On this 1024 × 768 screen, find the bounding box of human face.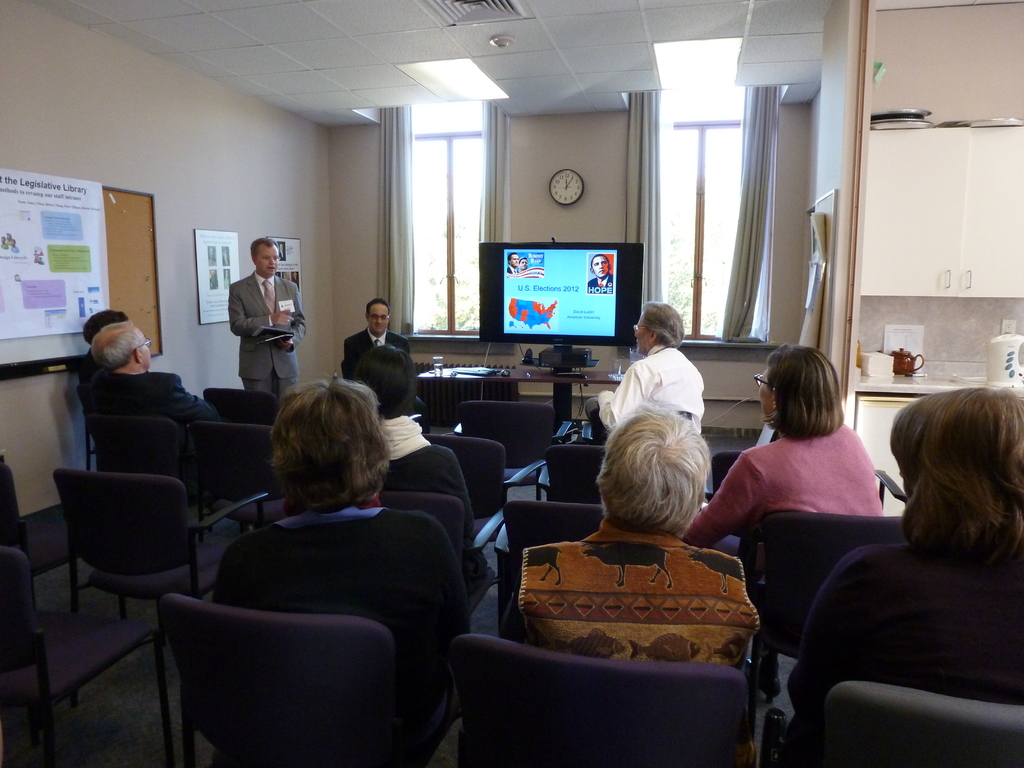
Bounding box: BBox(755, 362, 771, 415).
